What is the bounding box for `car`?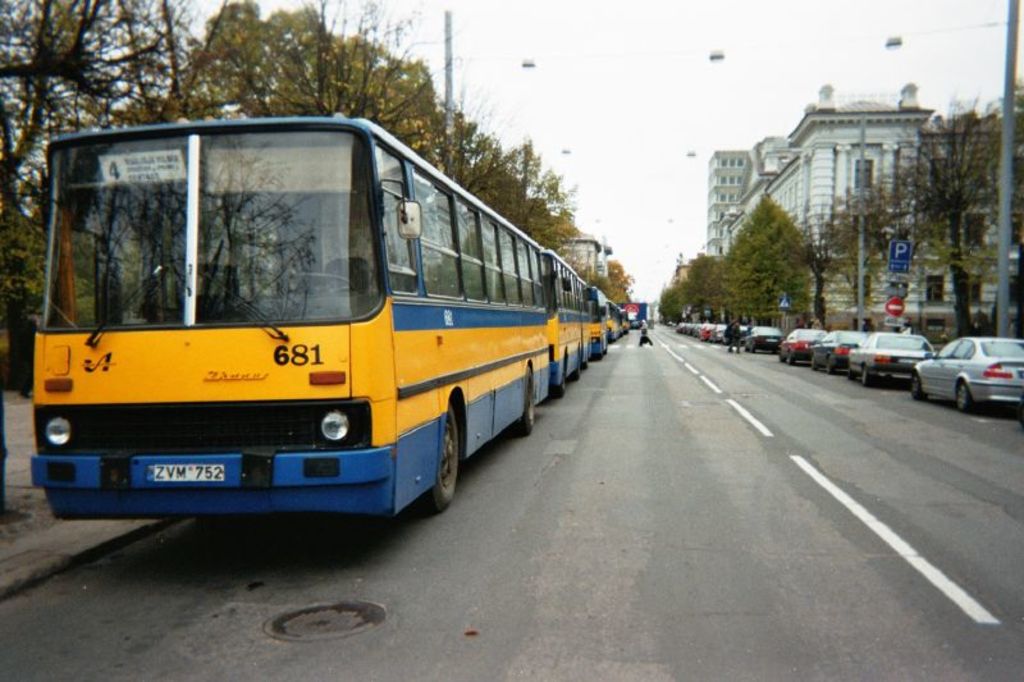
[809,325,872,379].
